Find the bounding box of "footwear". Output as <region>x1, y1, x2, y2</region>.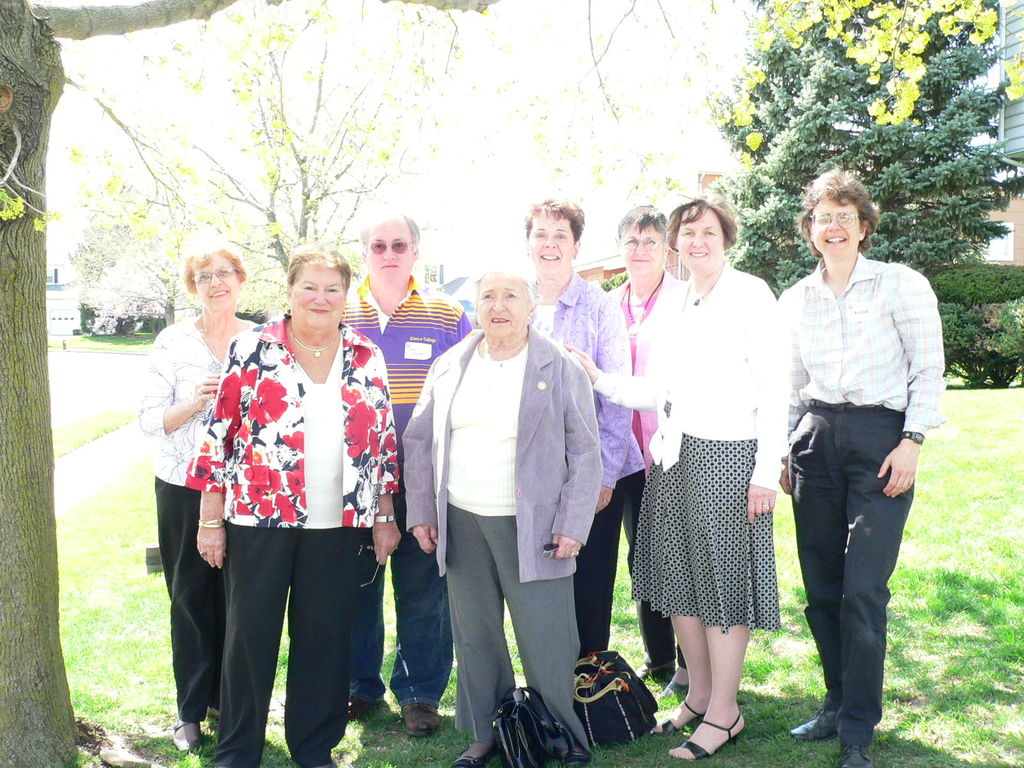
<region>841, 746, 874, 767</region>.
